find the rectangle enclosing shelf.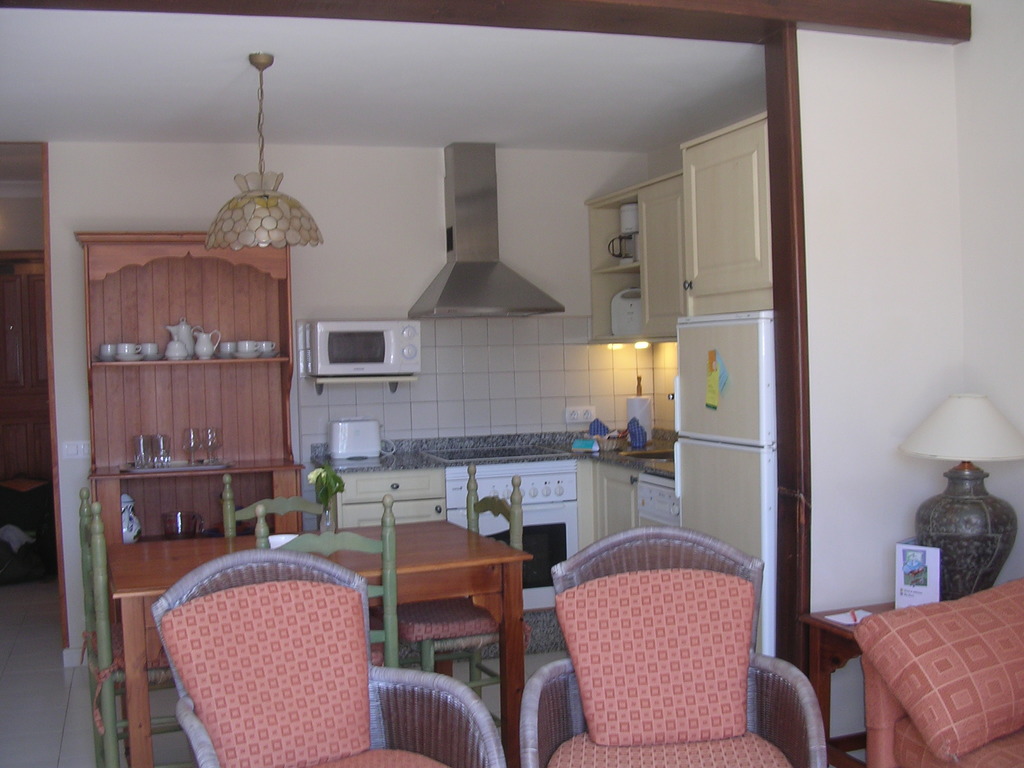
60:210:299:632.
